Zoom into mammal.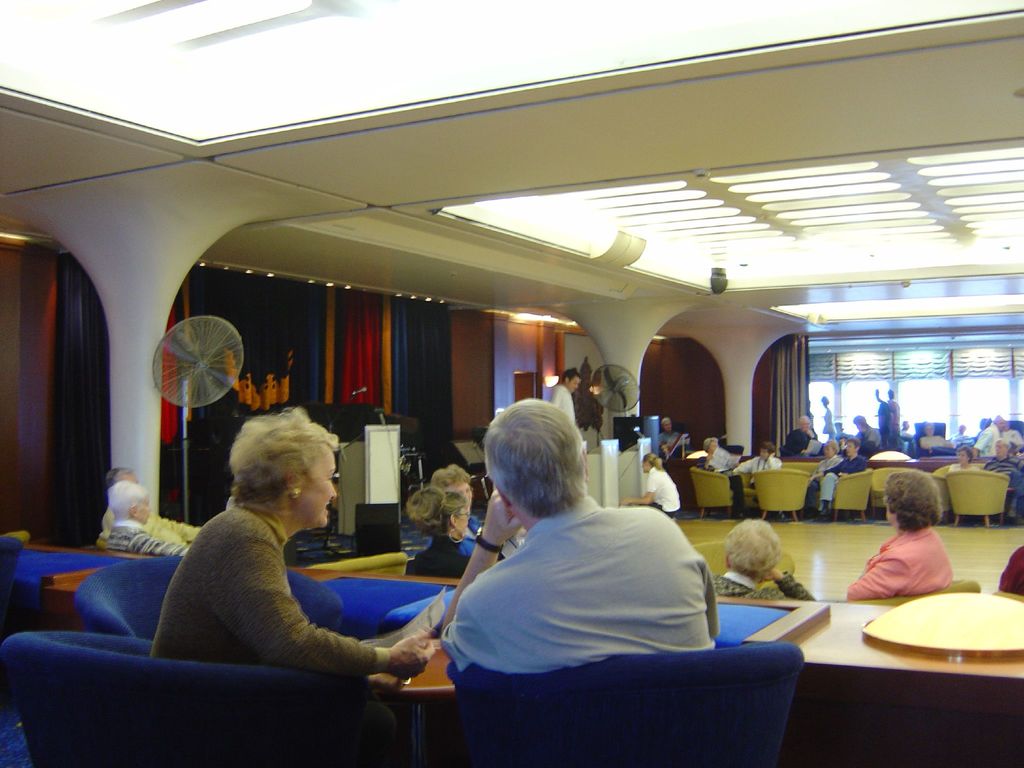
Zoom target: left=662, top=415, right=689, bottom=496.
